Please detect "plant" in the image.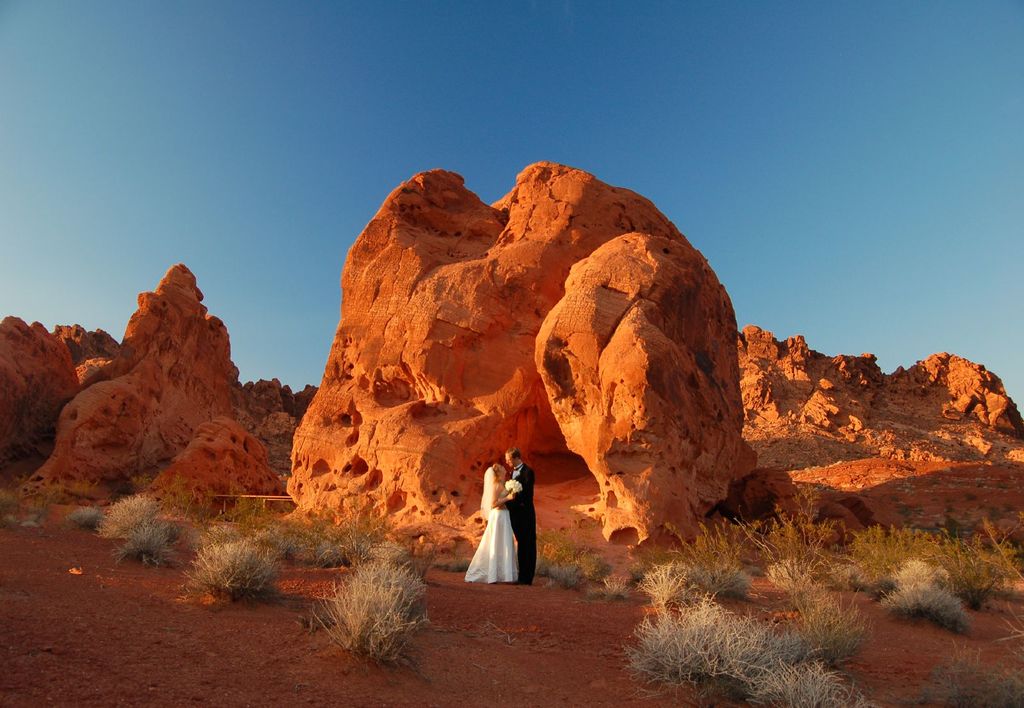
region(282, 540, 449, 671).
